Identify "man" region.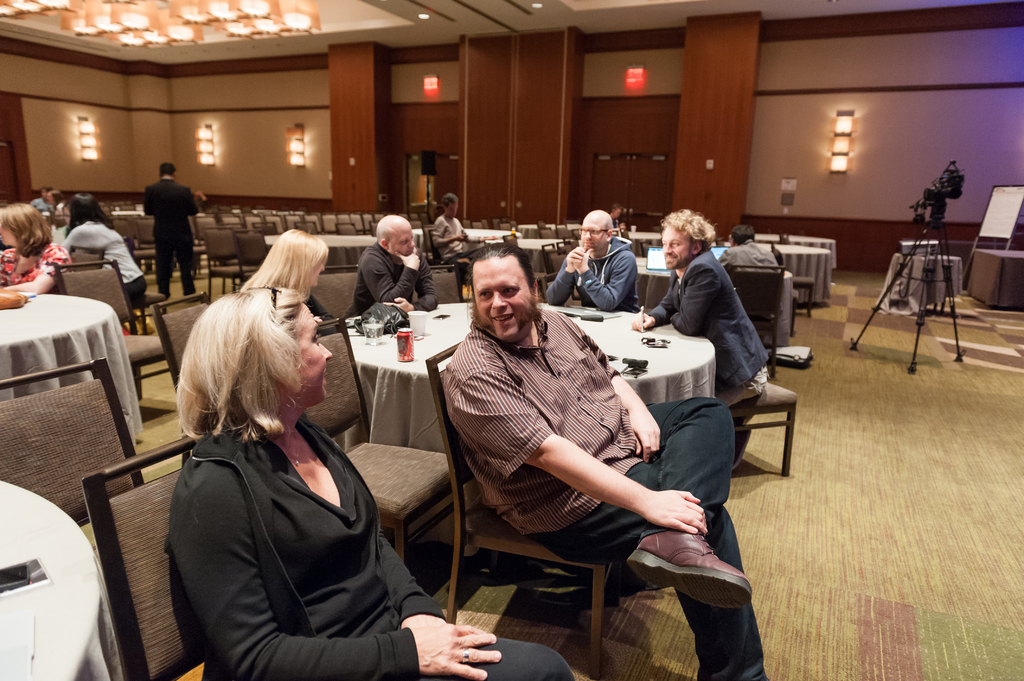
Region: <bbox>141, 163, 196, 297</bbox>.
